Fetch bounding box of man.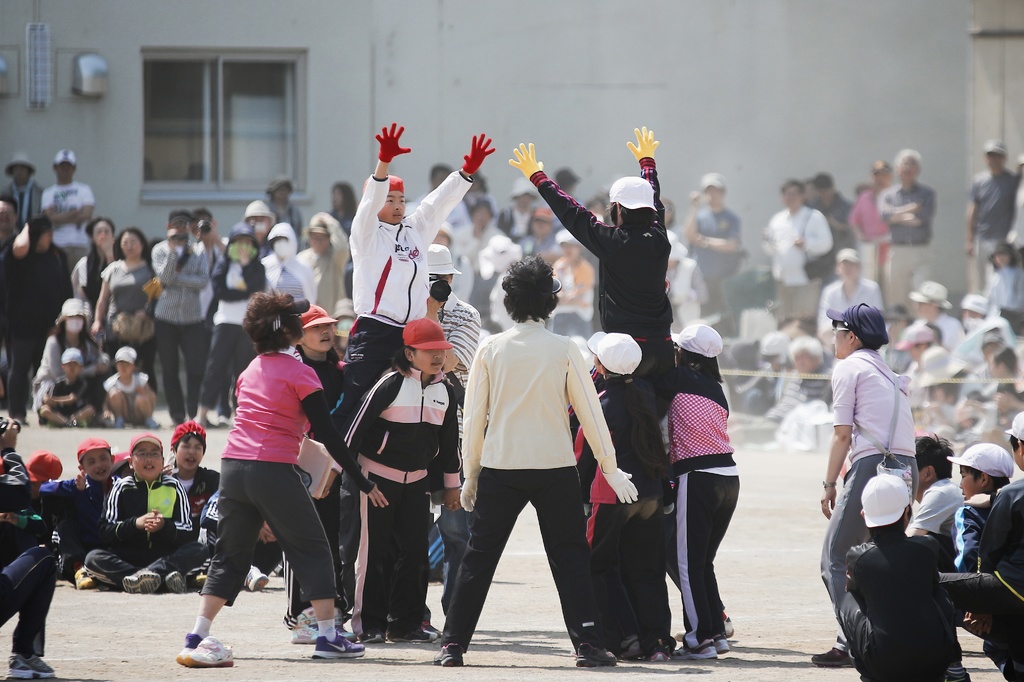
Bbox: bbox(682, 173, 740, 334).
